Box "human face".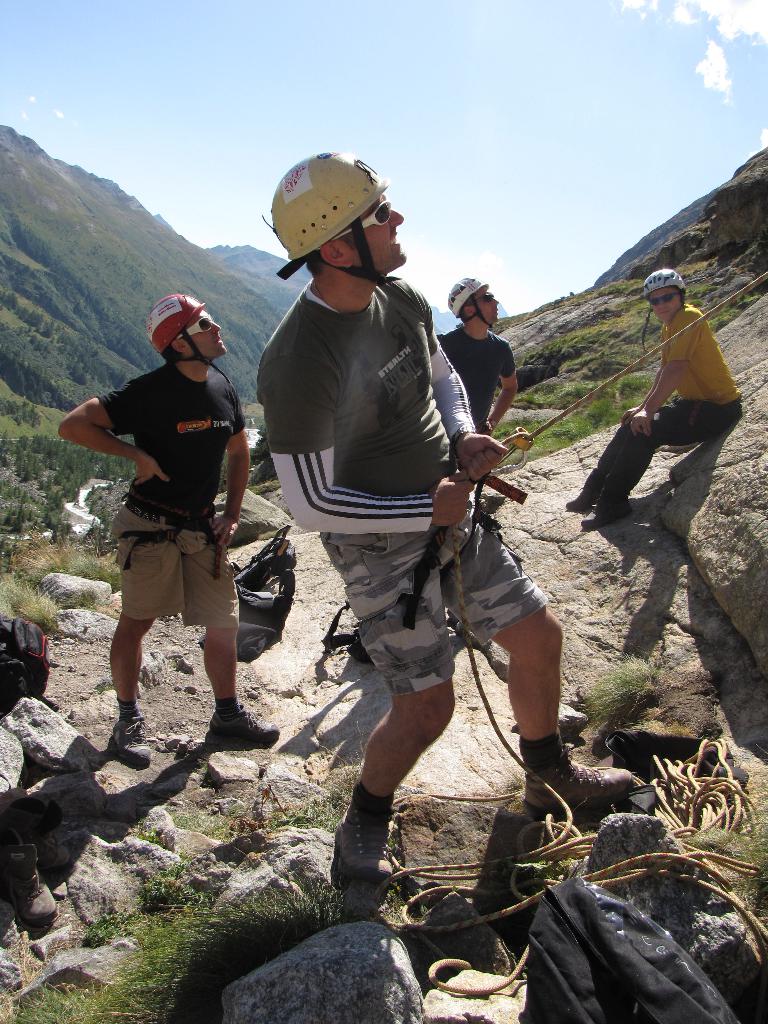
bbox=[473, 287, 499, 323].
